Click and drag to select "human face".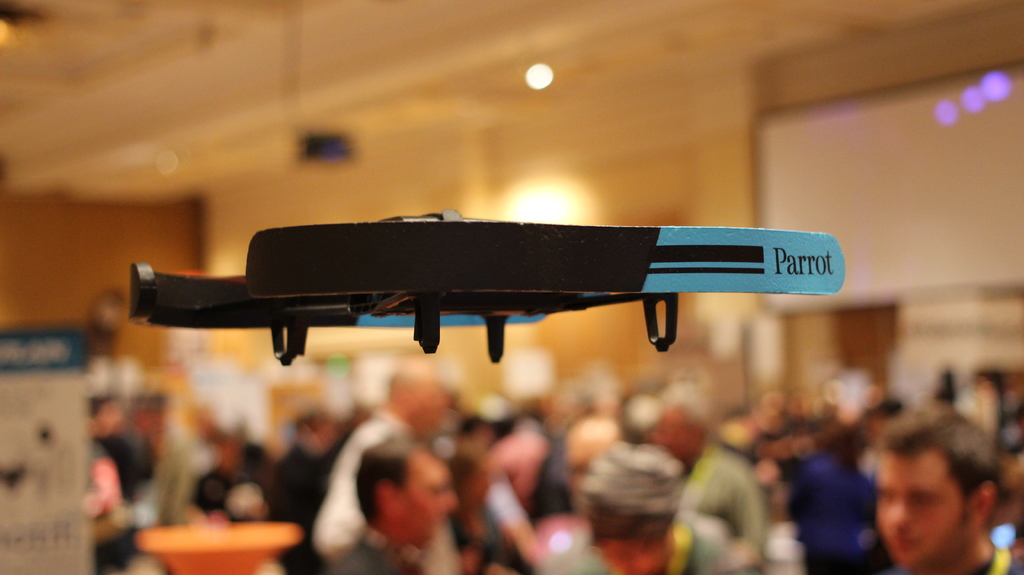
Selection: select_region(400, 439, 461, 562).
